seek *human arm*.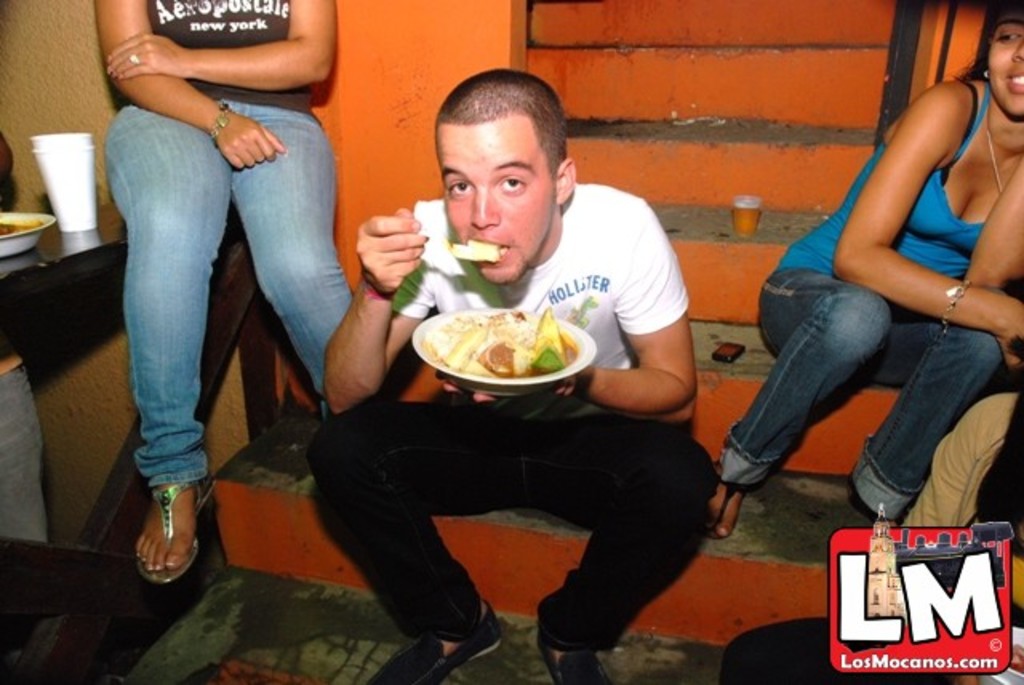
(88,0,288,168).
